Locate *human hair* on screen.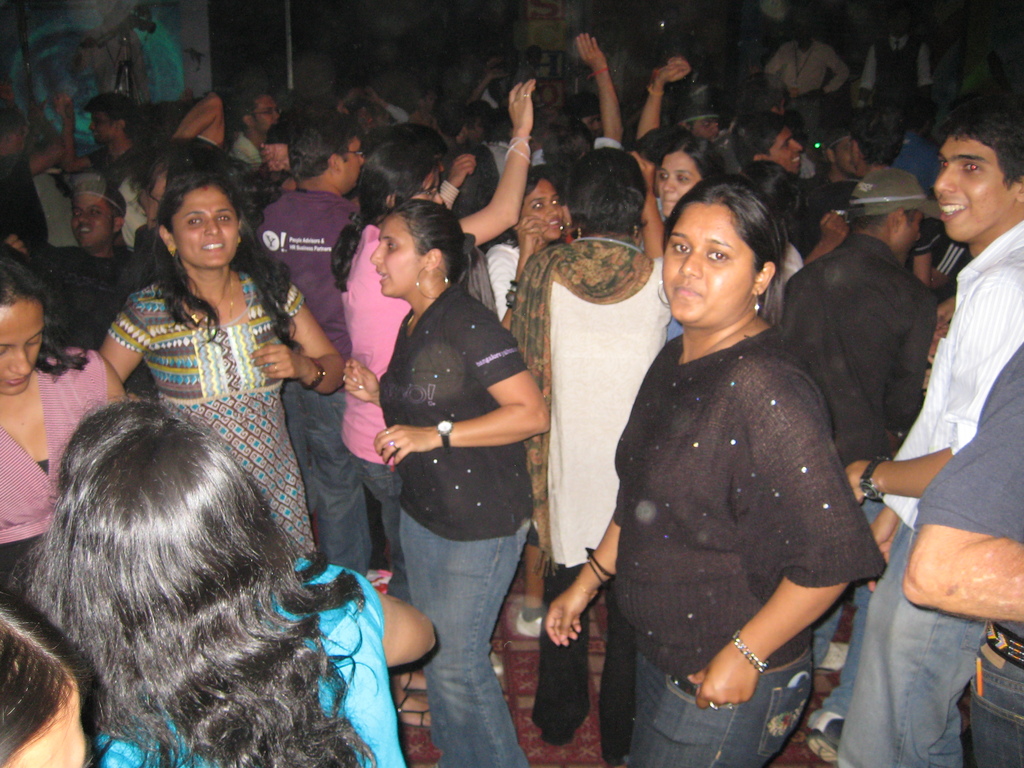
On screen at bbox=(849, 205, 919, 237).
